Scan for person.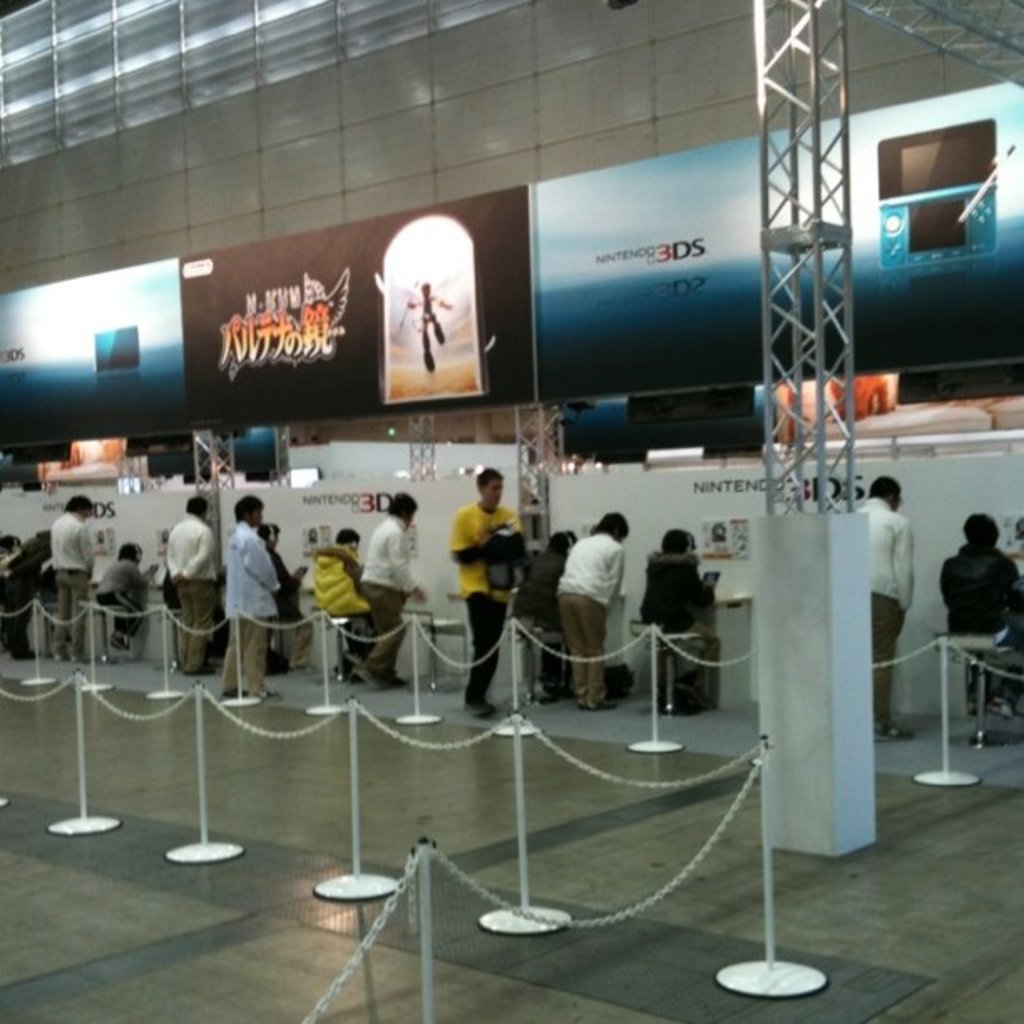
Scan result: locate(365, 492, 413, 694).
